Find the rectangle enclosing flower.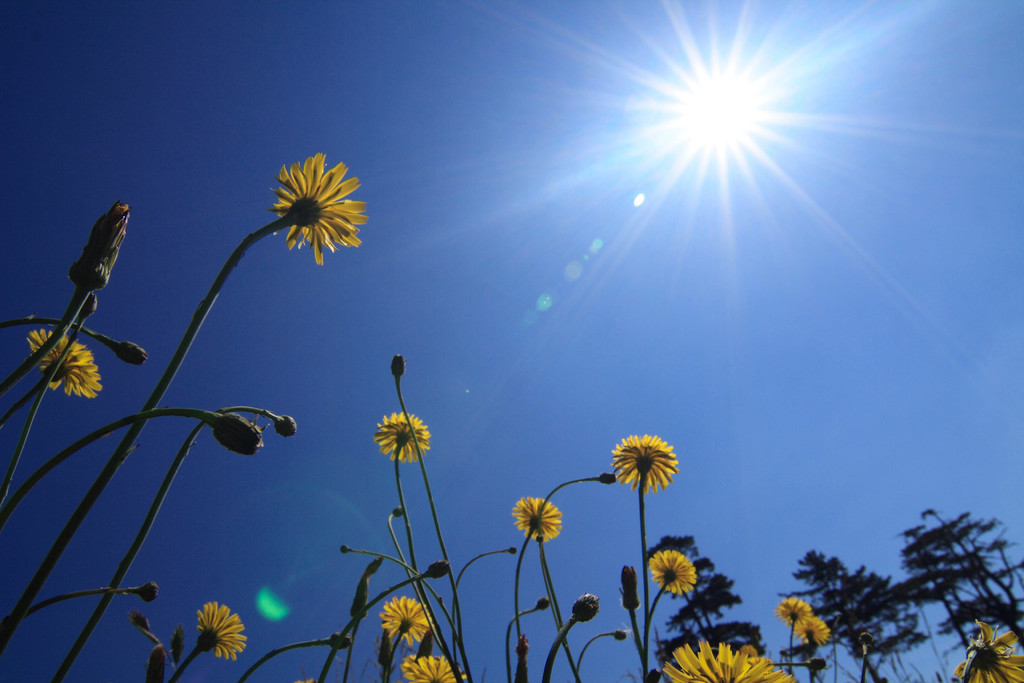
BBox(216, 416, 266, 460).
